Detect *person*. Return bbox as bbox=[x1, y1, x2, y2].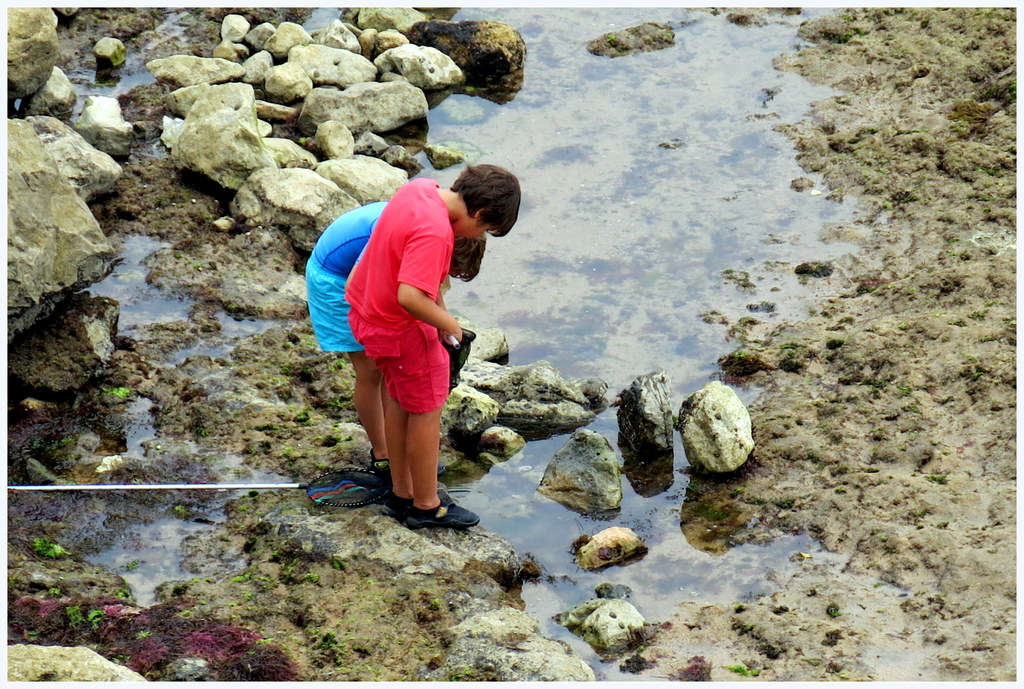
bbox=[313, 145, 493, 528].
